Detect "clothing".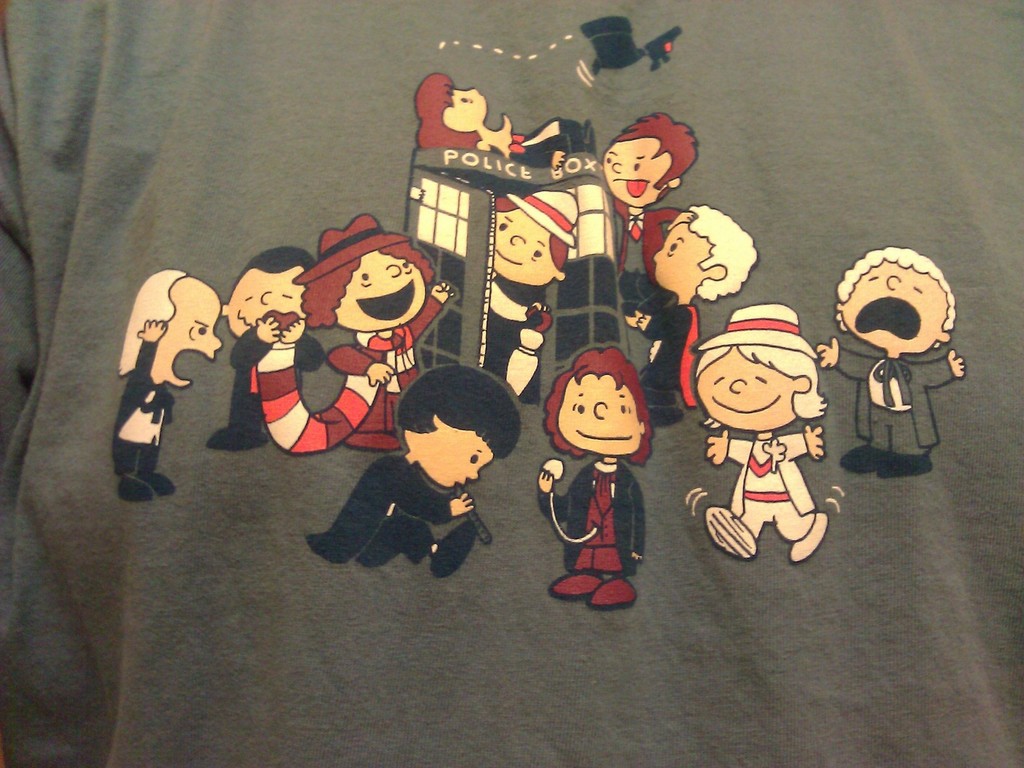
Detected at box=[481, 266, 550, 405].
